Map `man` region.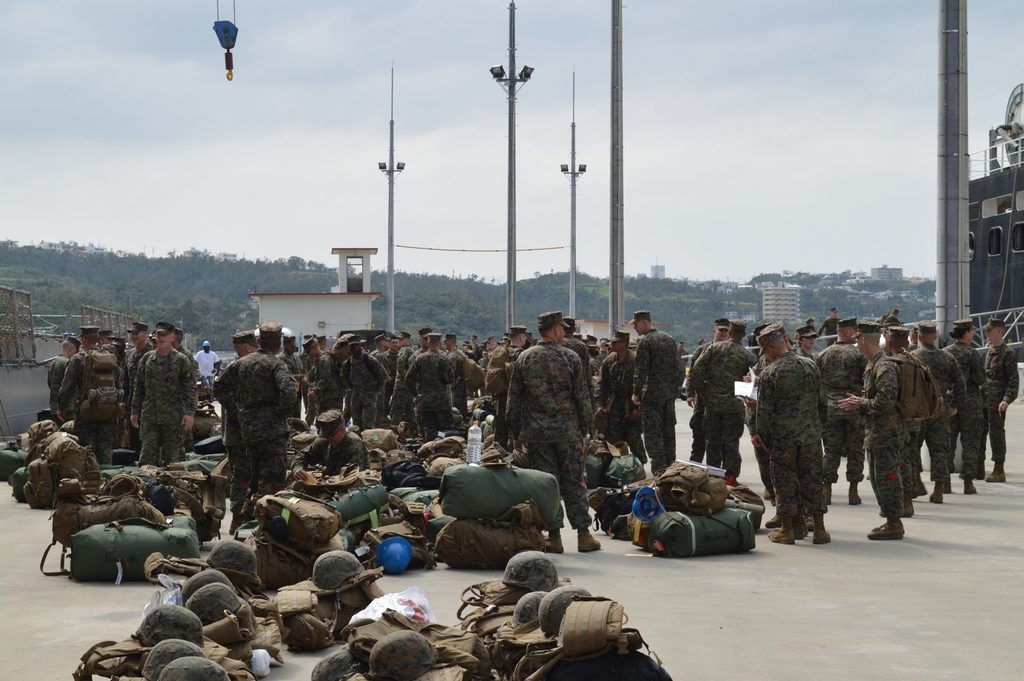
Mapped to <box>502,309,605,516</box>.
